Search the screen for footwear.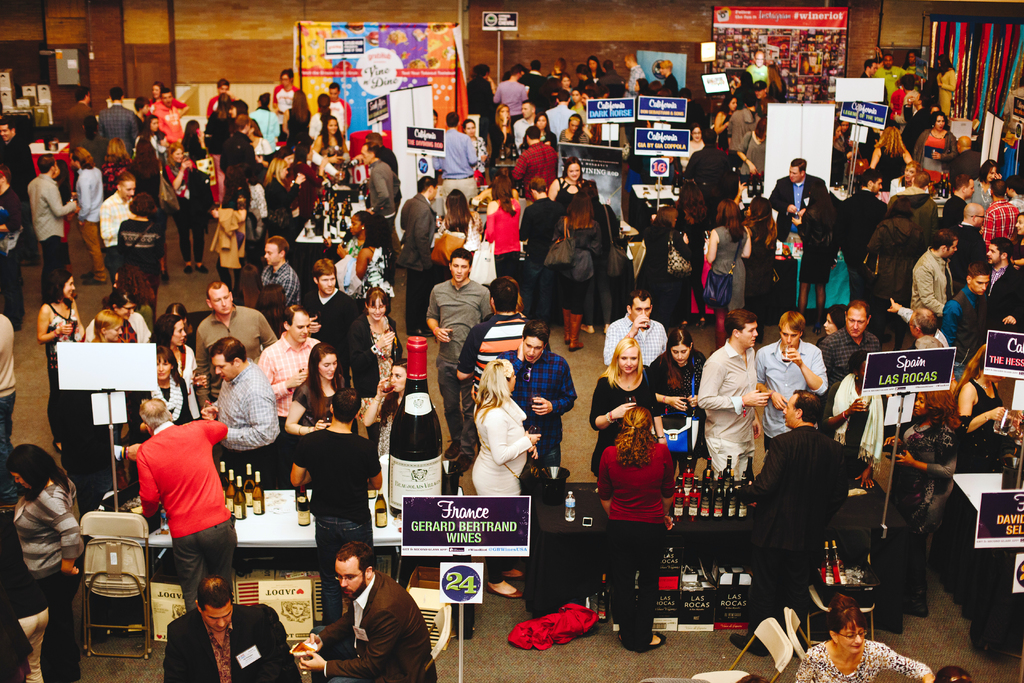
Found at detection(874, 623, 902, 632).
